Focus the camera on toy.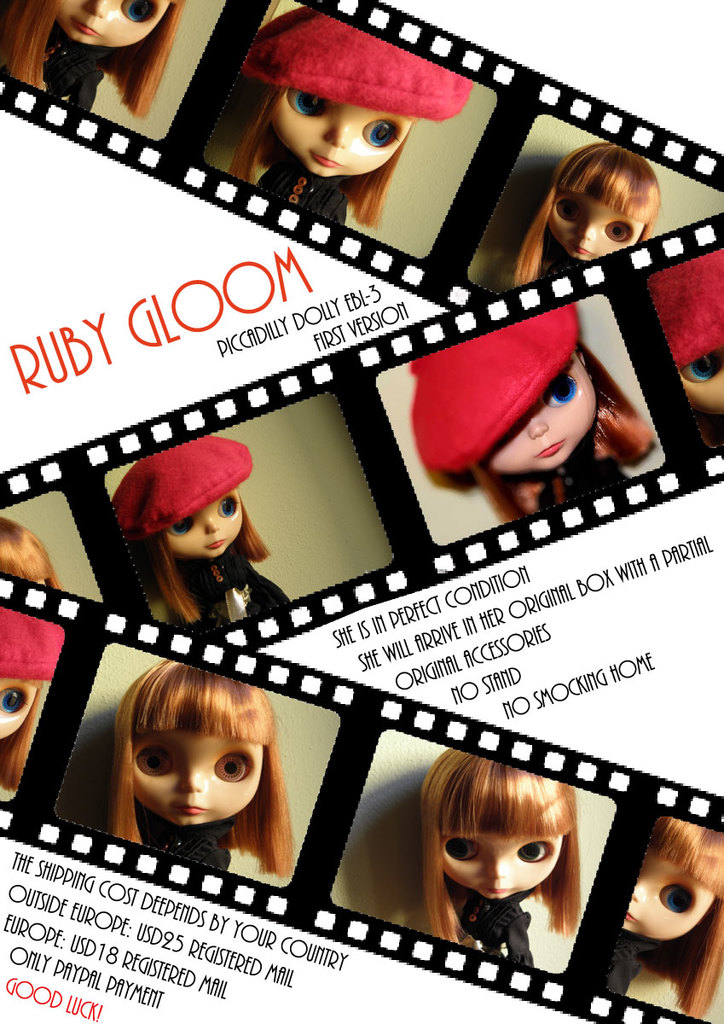
Focus region: pyautogui.locateOnScreen(608, 815, 723, 1017).
